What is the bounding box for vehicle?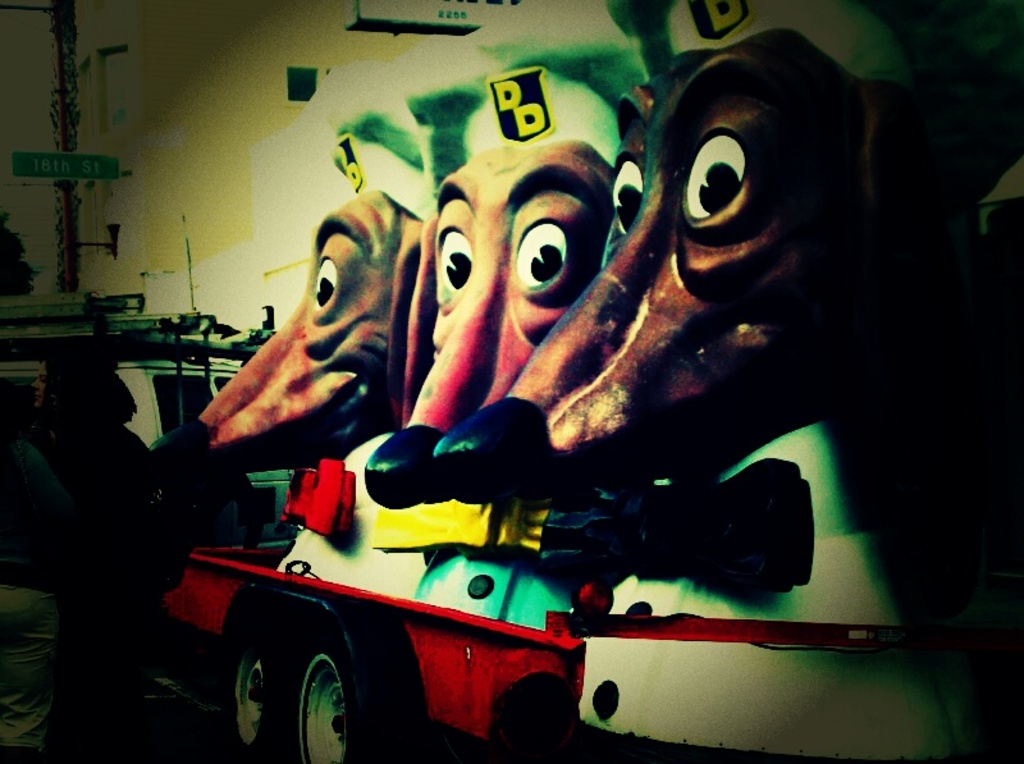
156, 0, 1023, 763.
